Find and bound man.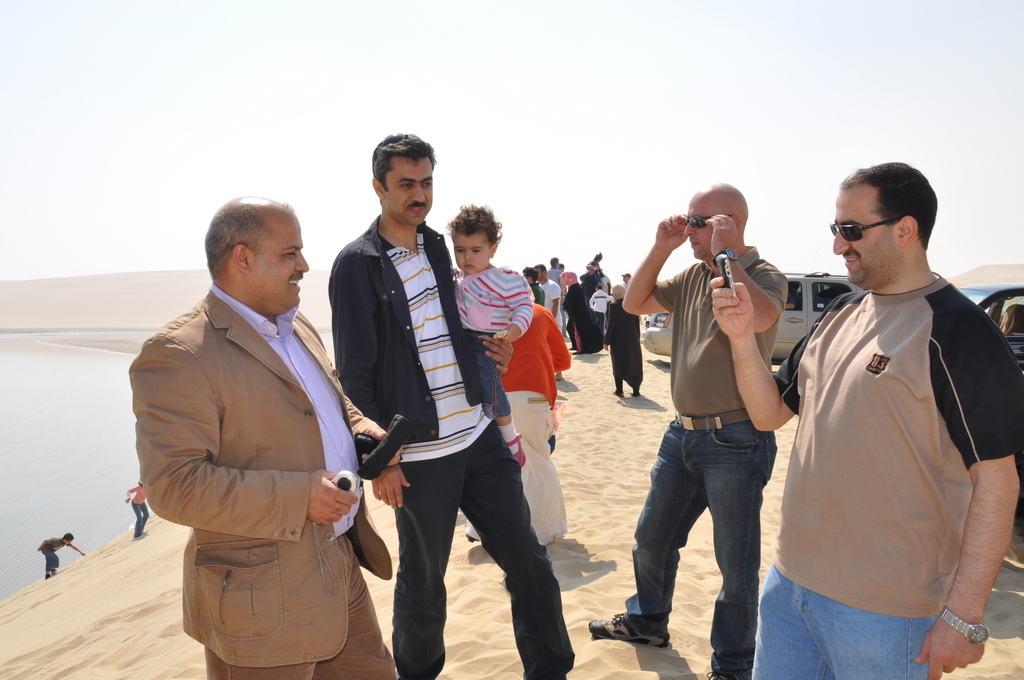
Bound: bbox=(709, 158, 1023, 679).
